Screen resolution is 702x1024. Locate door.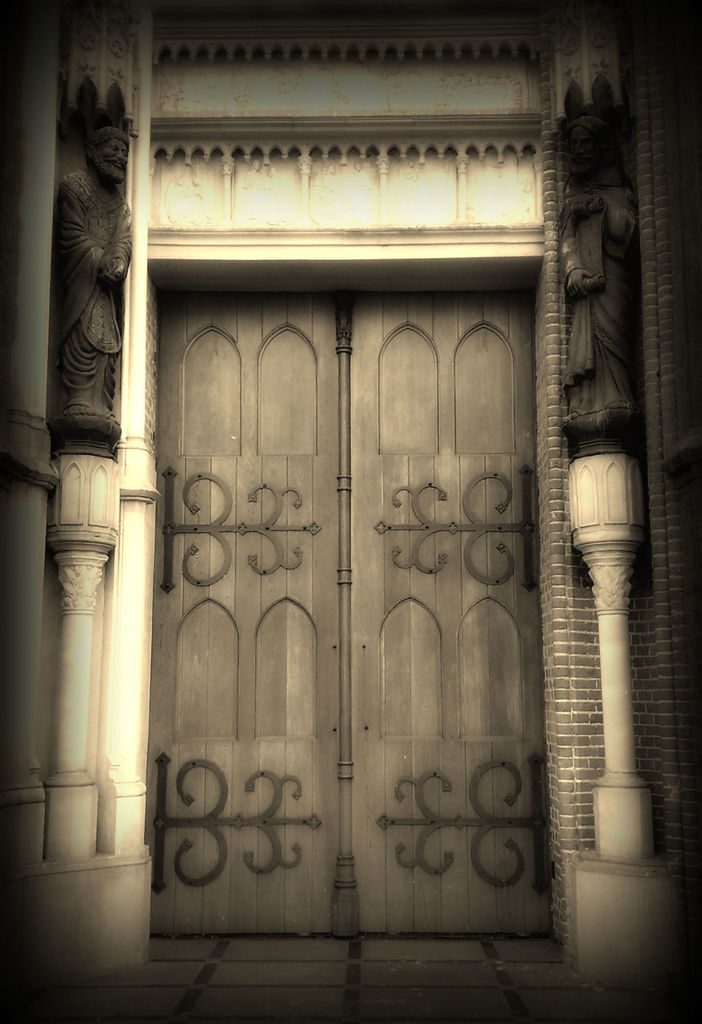
<box>138,118,564,949</box>.
